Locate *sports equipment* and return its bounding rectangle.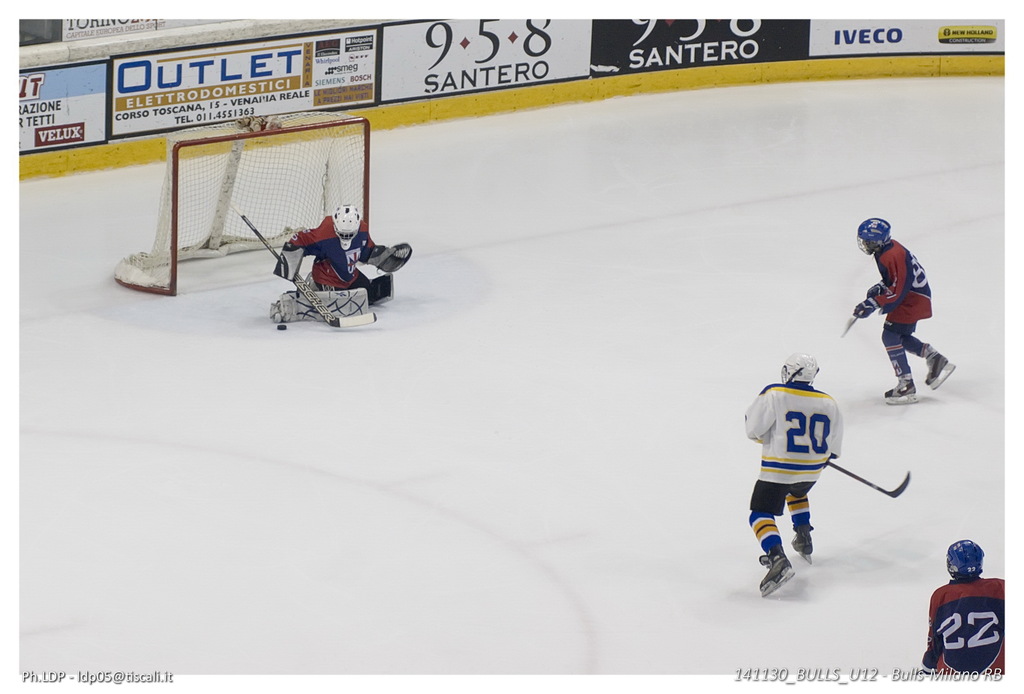
269:288:371:324.
